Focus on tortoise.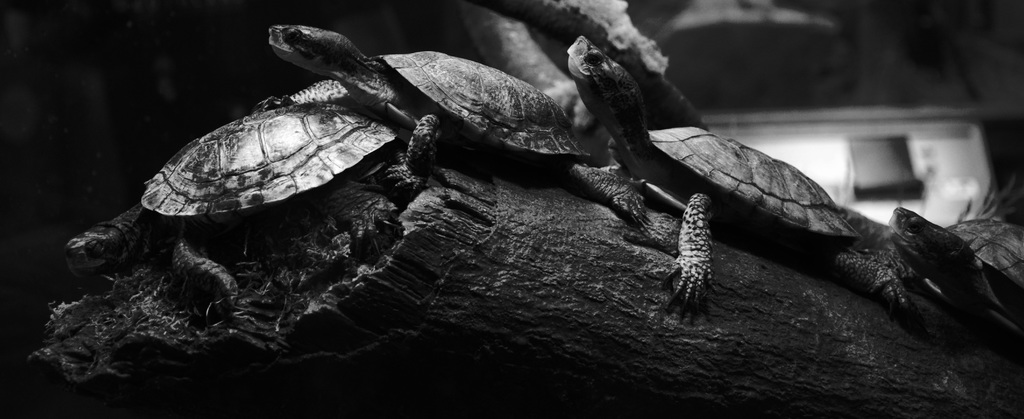
Focused at 888:204:1023:355.
